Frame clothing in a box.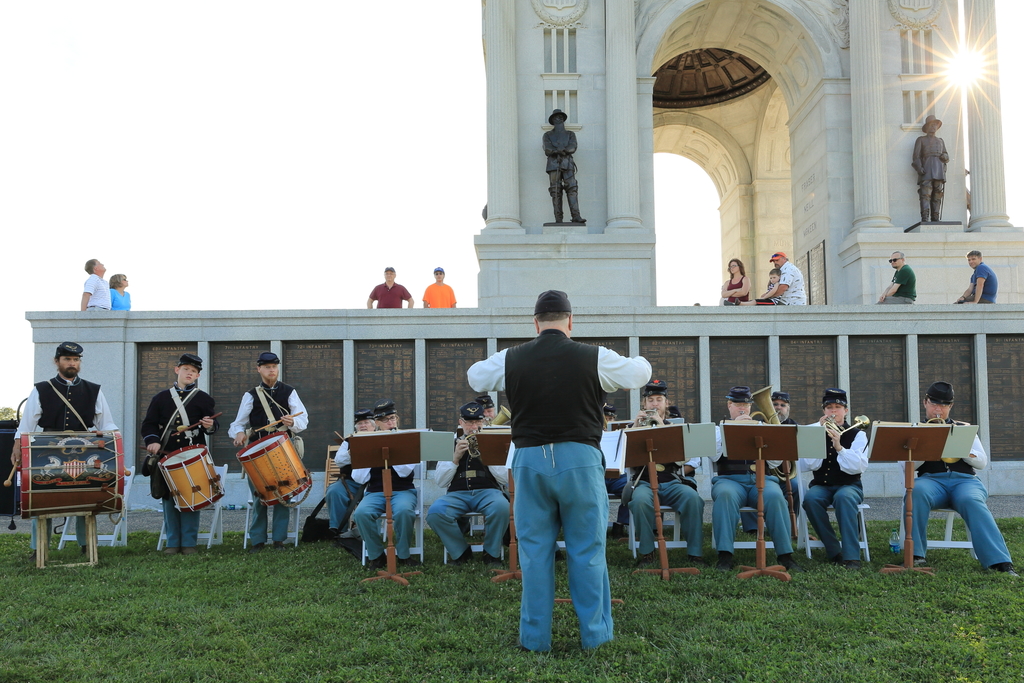
[83, 270, 111, 313].
